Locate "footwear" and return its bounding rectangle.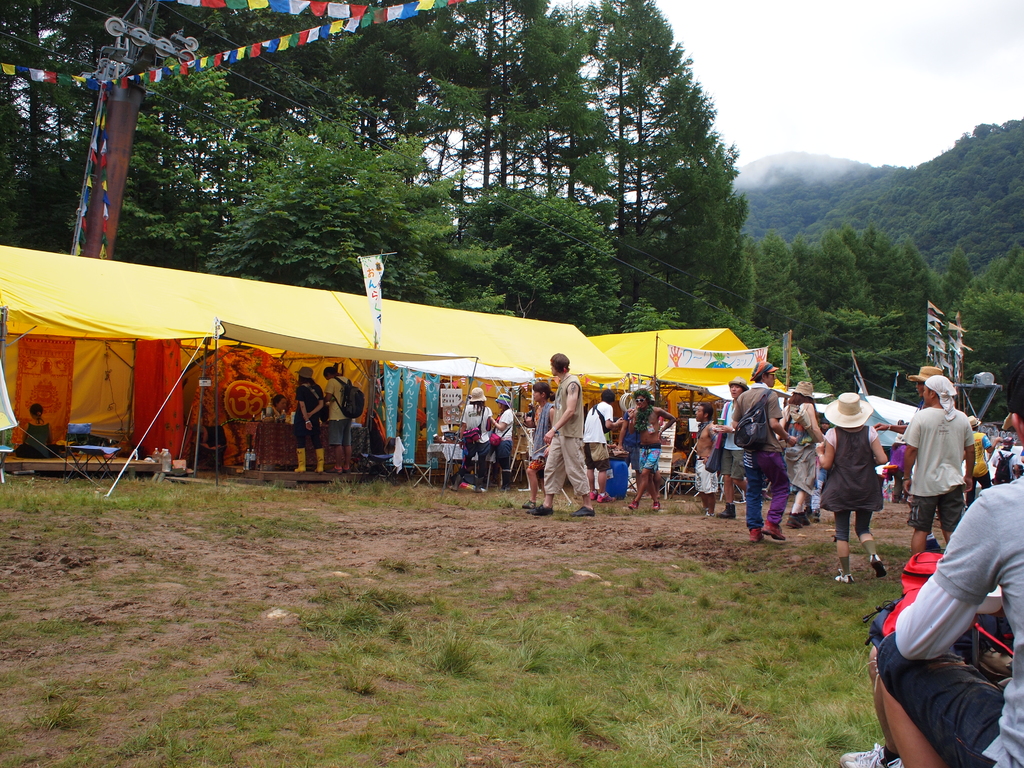
(713,500,737,518).
